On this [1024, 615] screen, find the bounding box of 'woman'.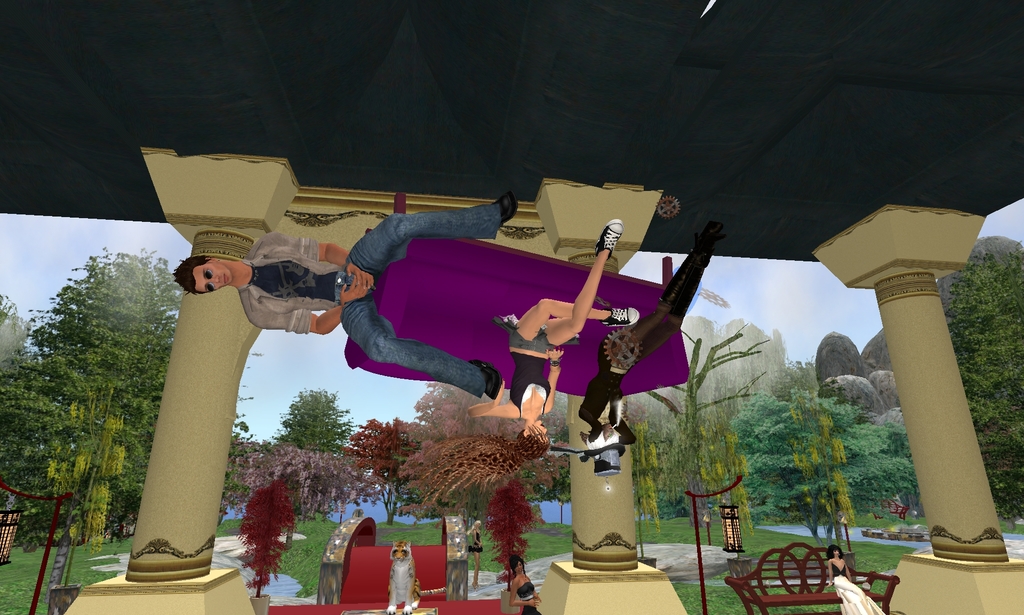
Bounding box: bbox(507, 550, 556, 614).
